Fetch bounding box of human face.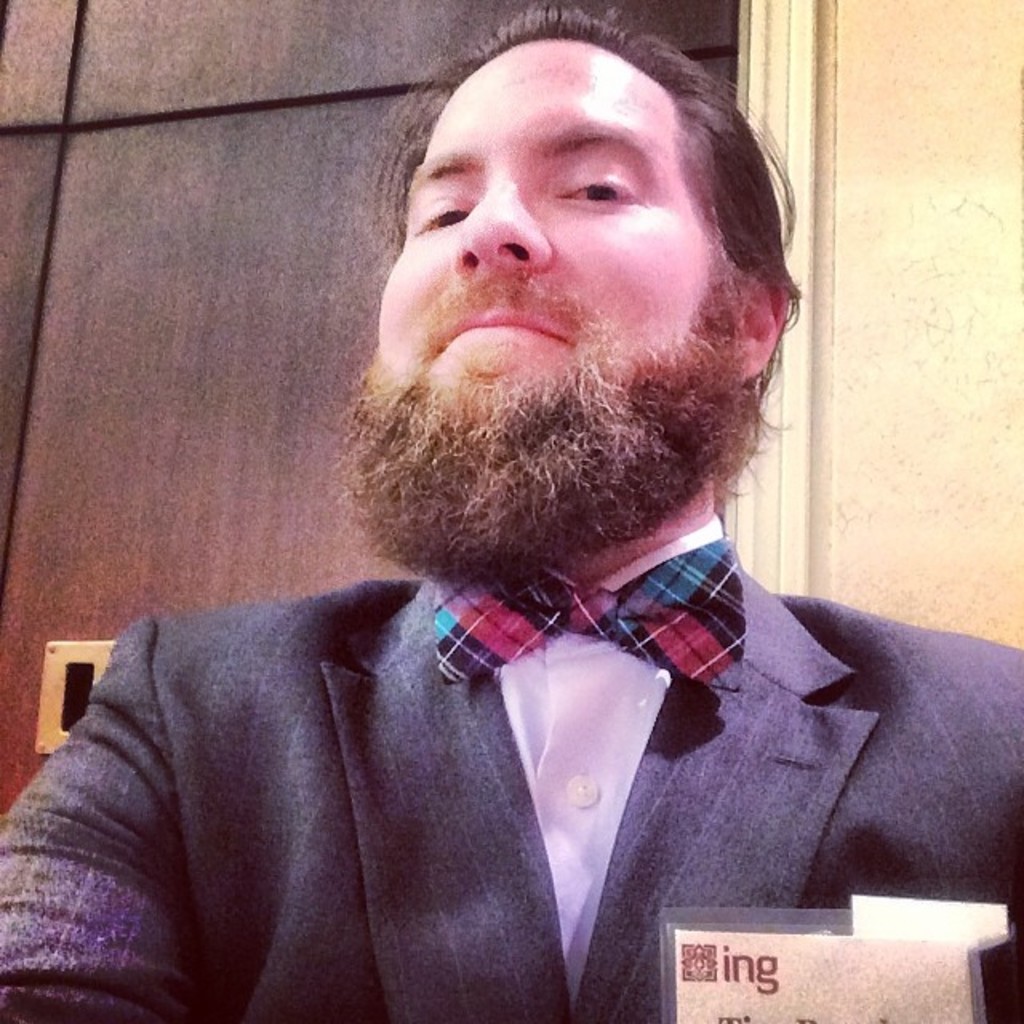
Bbox: [left=376, top=40, right=720, bottom=403].
